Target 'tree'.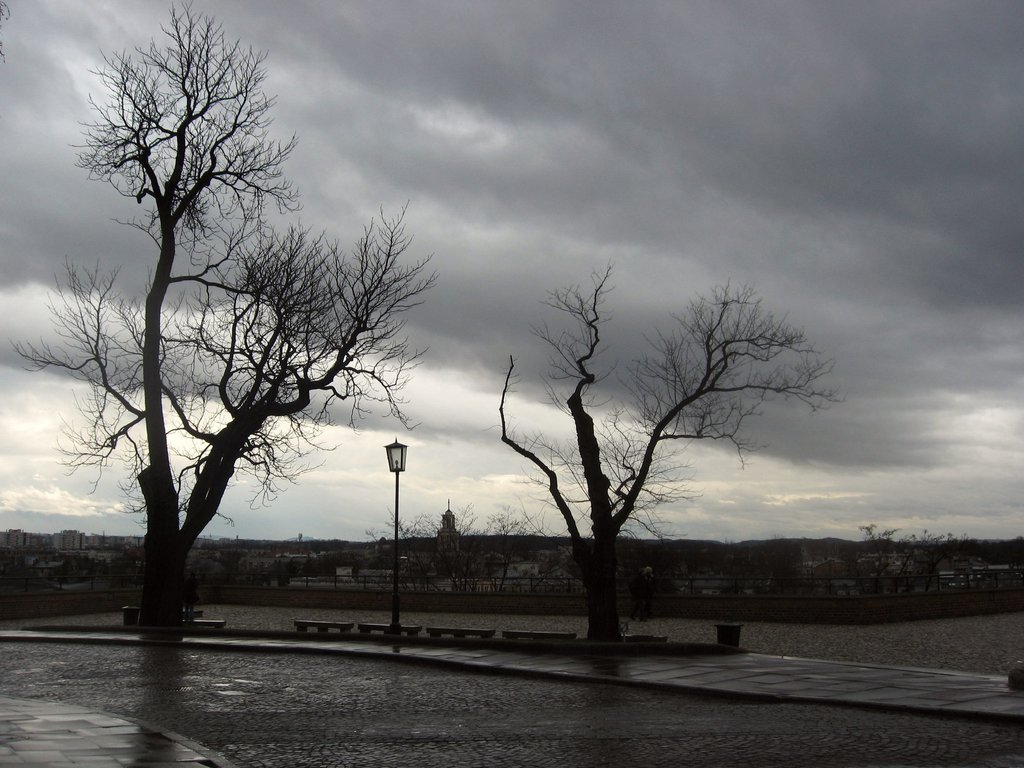
Target region: [x1=0, y1=4, x2=439, y2=638].
